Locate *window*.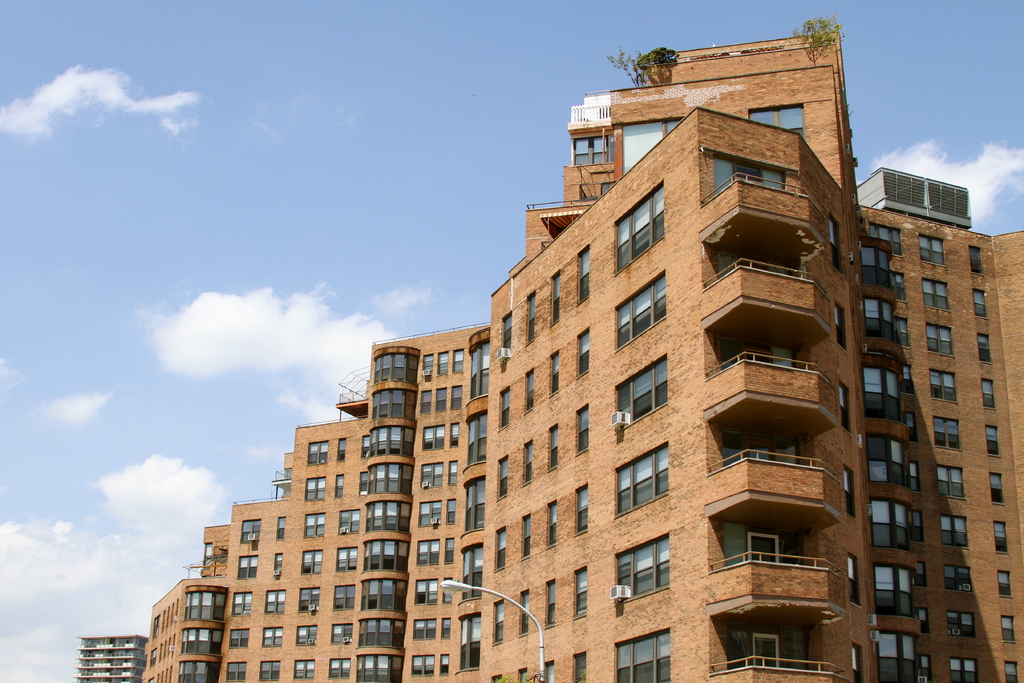
Bounding box: <bbox>184, 593, 228, 625</bbox>.
